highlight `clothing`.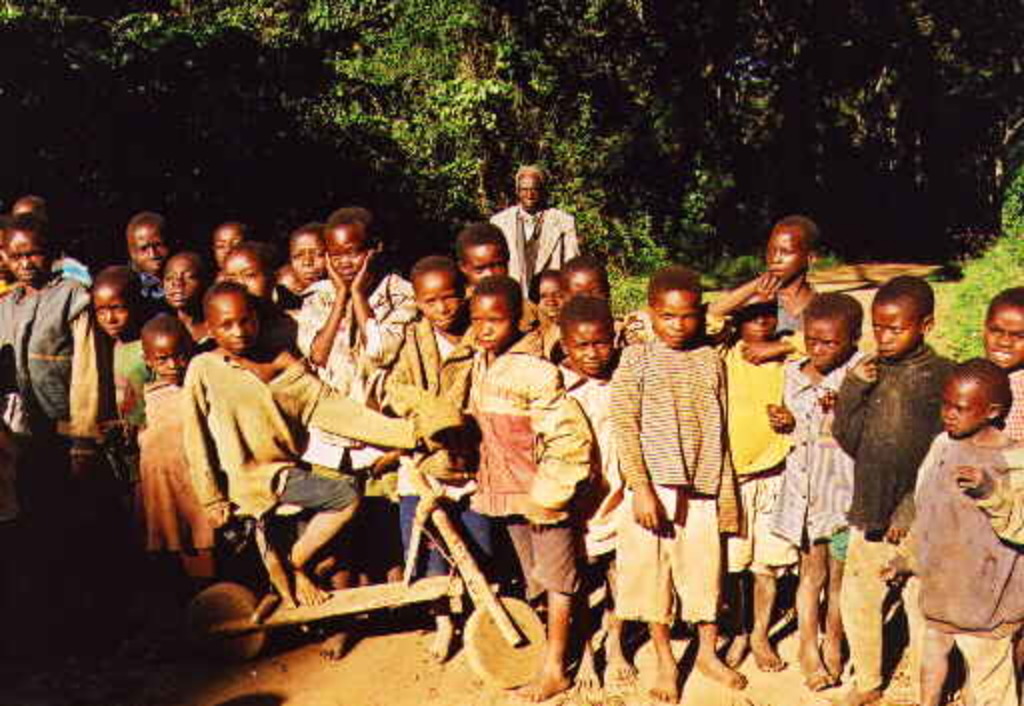
Highlighted region: 16, 248, 116, 470.
